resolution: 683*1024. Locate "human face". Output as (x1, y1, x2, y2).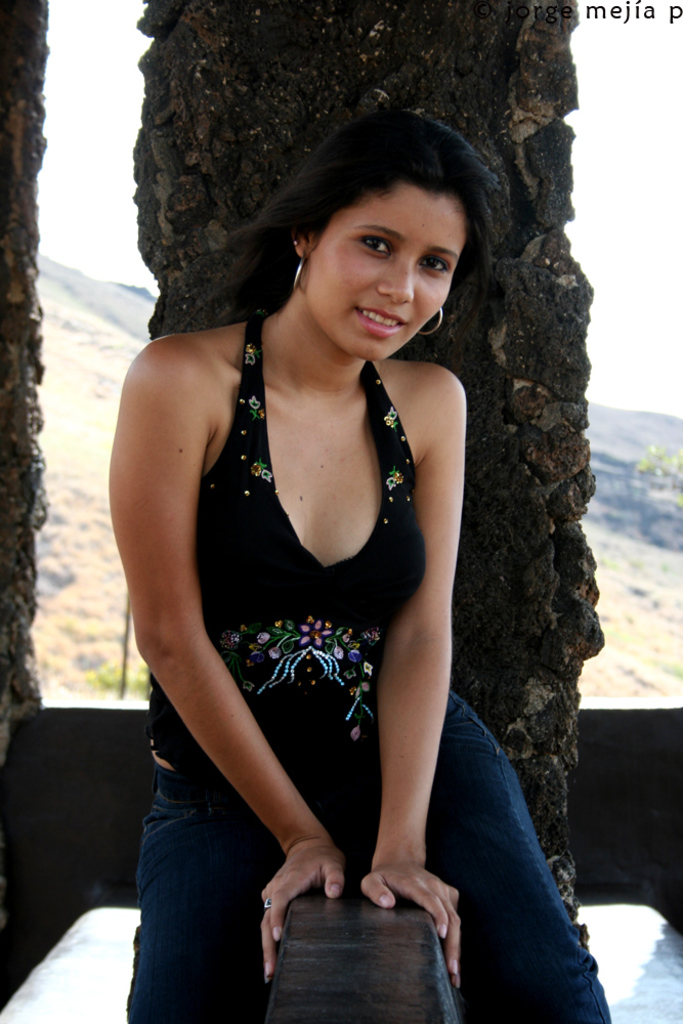
(301, 187, 471, 365).
